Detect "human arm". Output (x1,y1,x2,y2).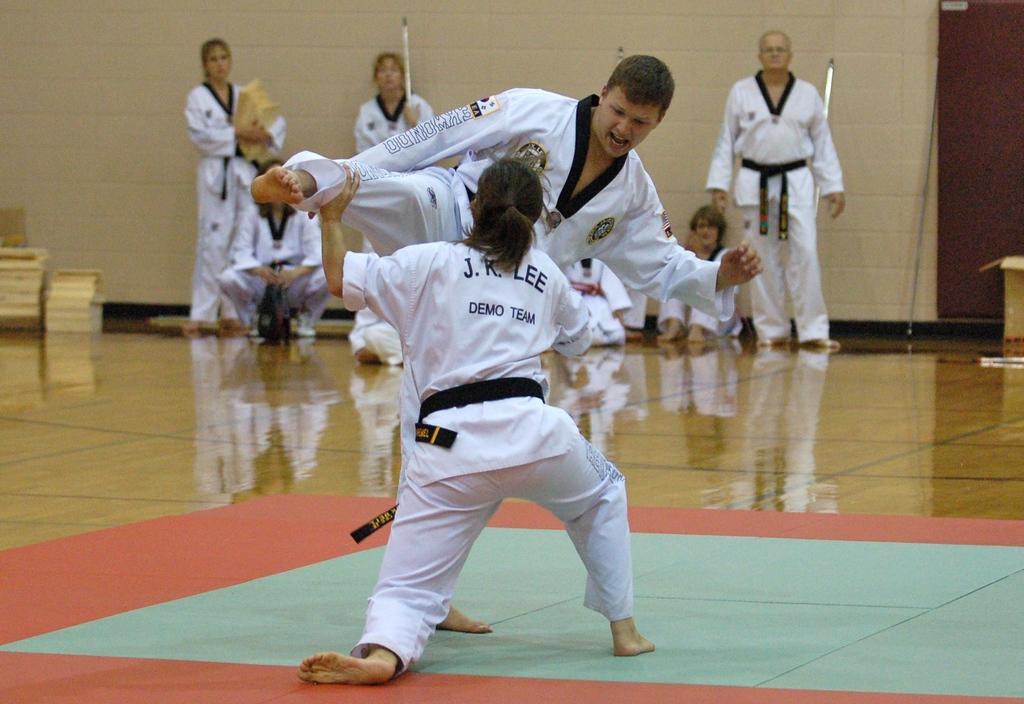
(397,97,423,125).
